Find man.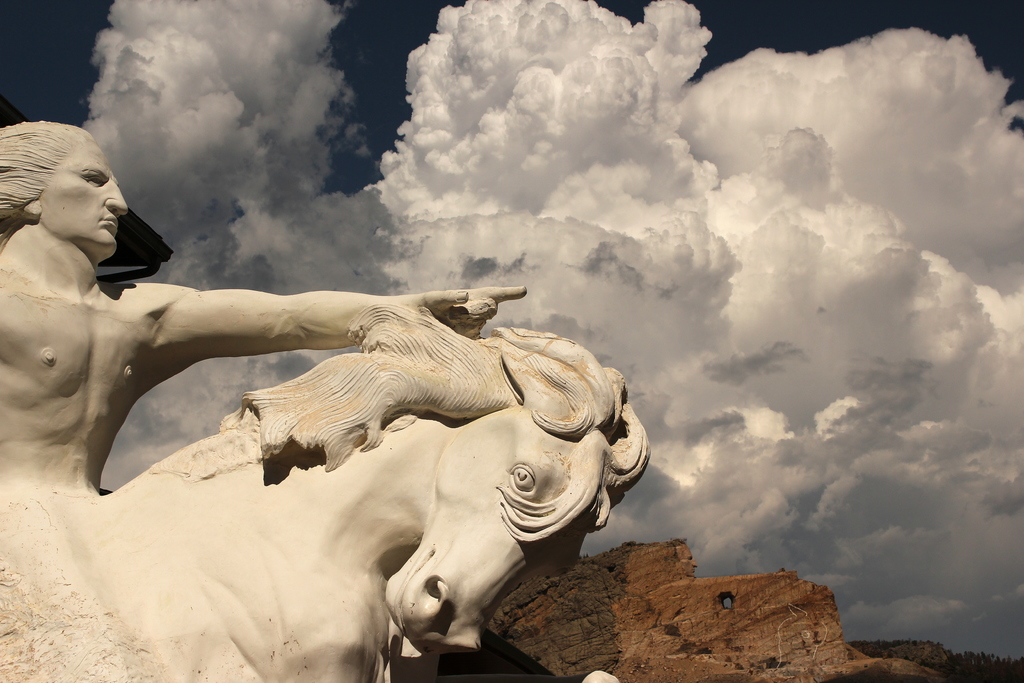
left=0, top=117, right=527, bottom=682.
